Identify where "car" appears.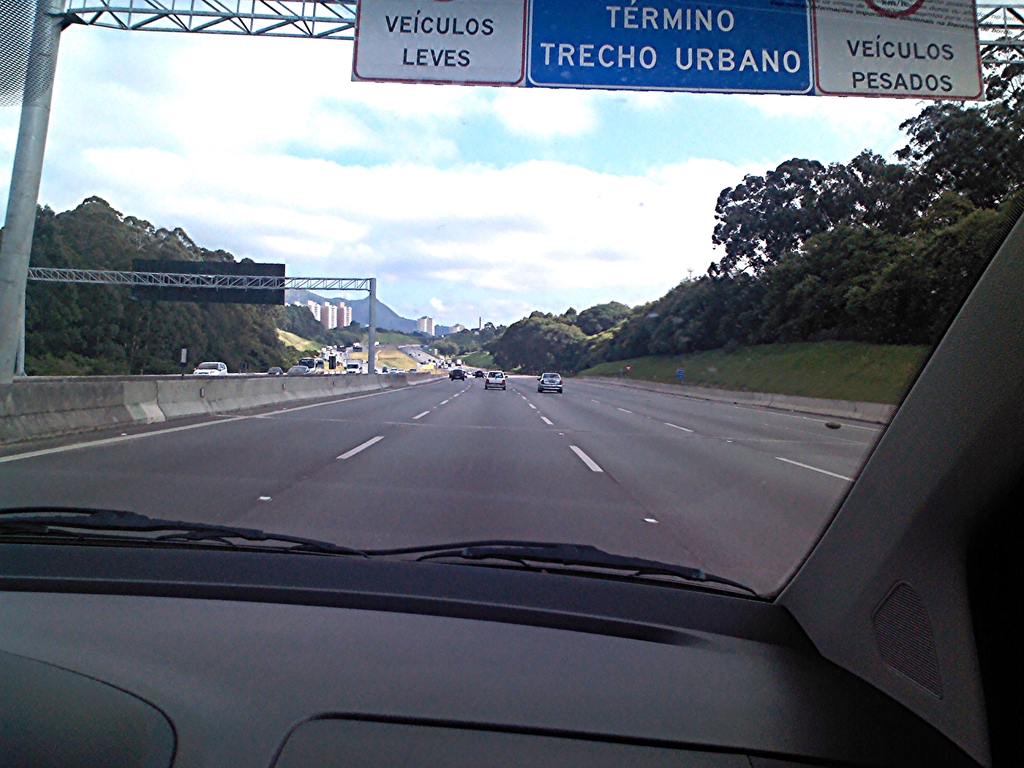
Appears at <box>196,357,218,374</box>.
